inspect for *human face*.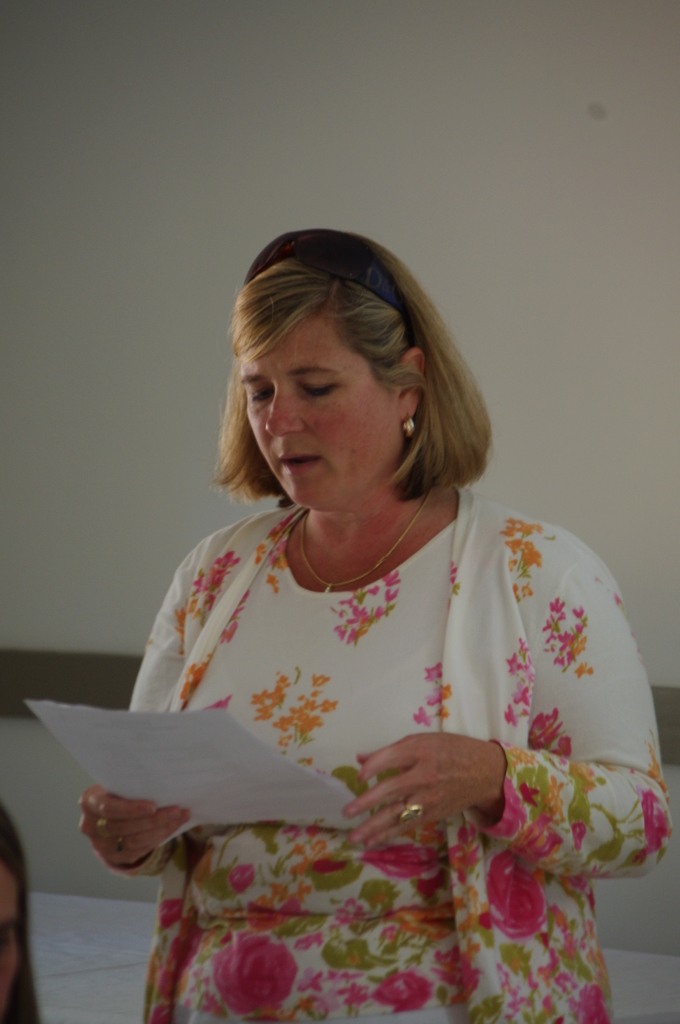
Inspection: select_region(239, 319, 394, 524).
